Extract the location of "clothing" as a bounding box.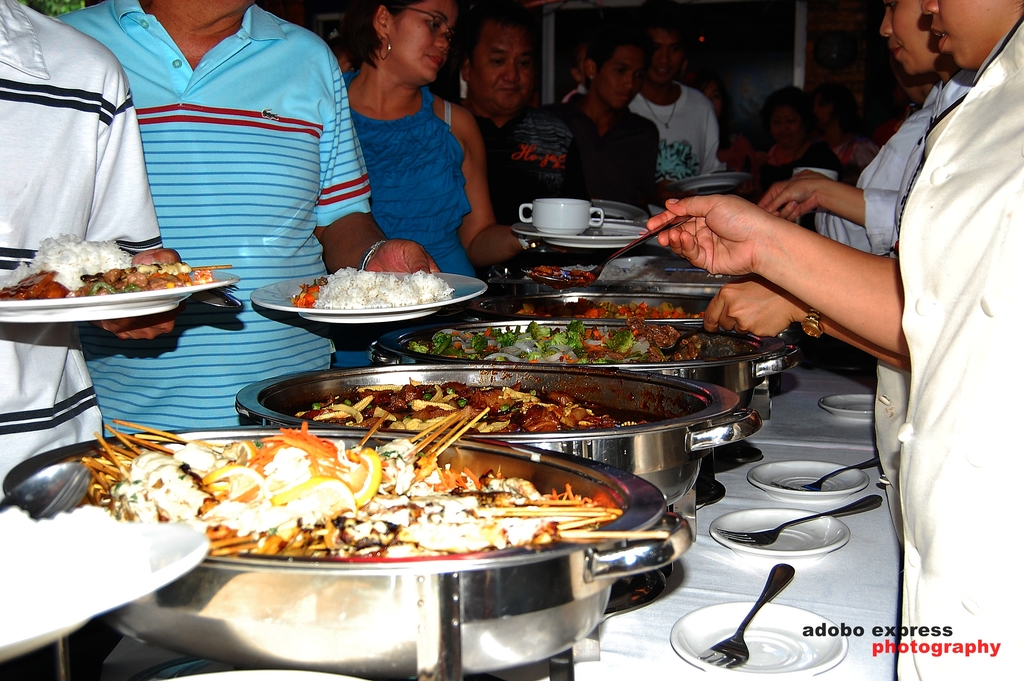
pyautogui.locateOnScreen(854, 72, 969, 259).
